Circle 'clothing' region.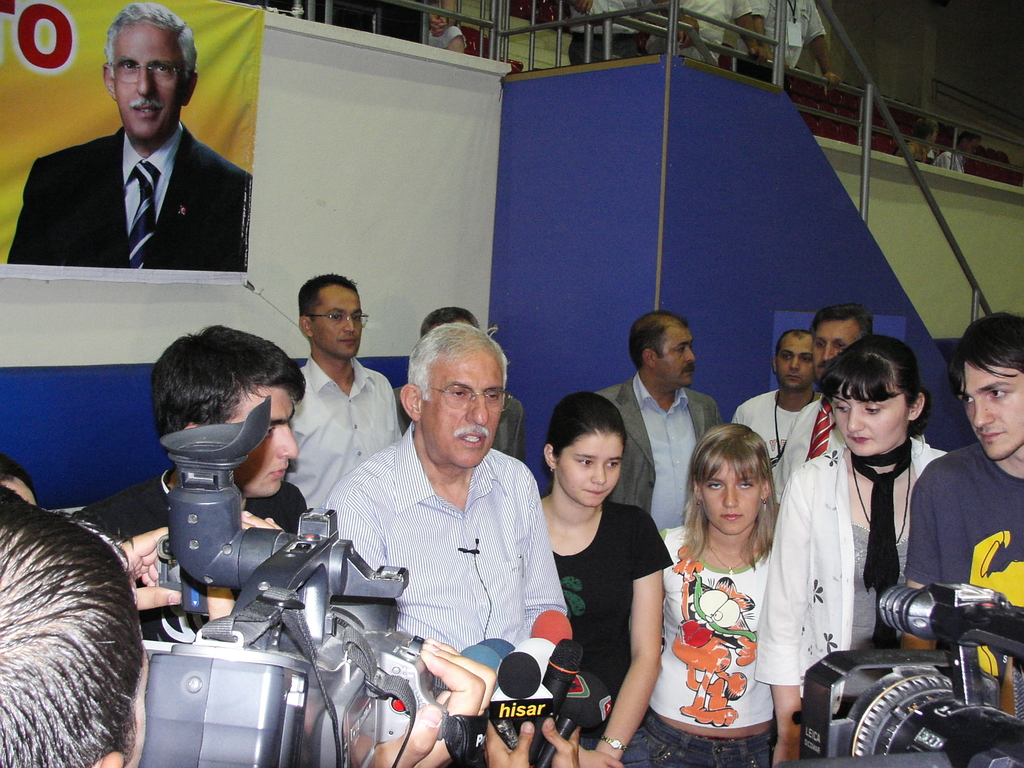
Region: bbox=(568, 0, 664, 65).
